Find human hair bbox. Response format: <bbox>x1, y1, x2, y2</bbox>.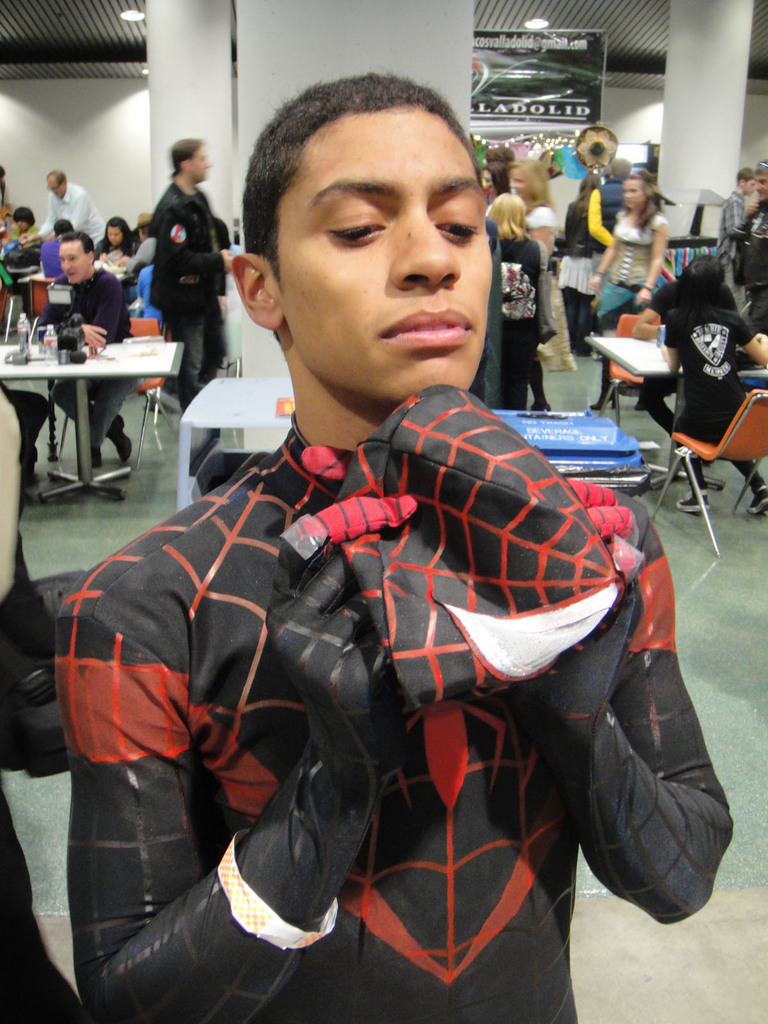
<bbox>620, 172, 662, 228</bbox>.
